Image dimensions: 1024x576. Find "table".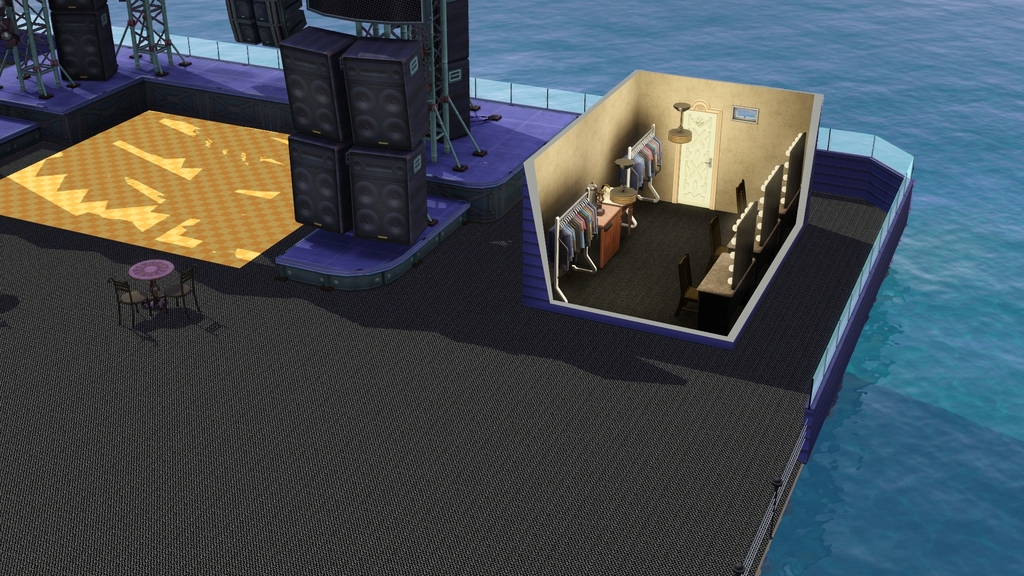
bbox=[573, 200, 620, 272].
